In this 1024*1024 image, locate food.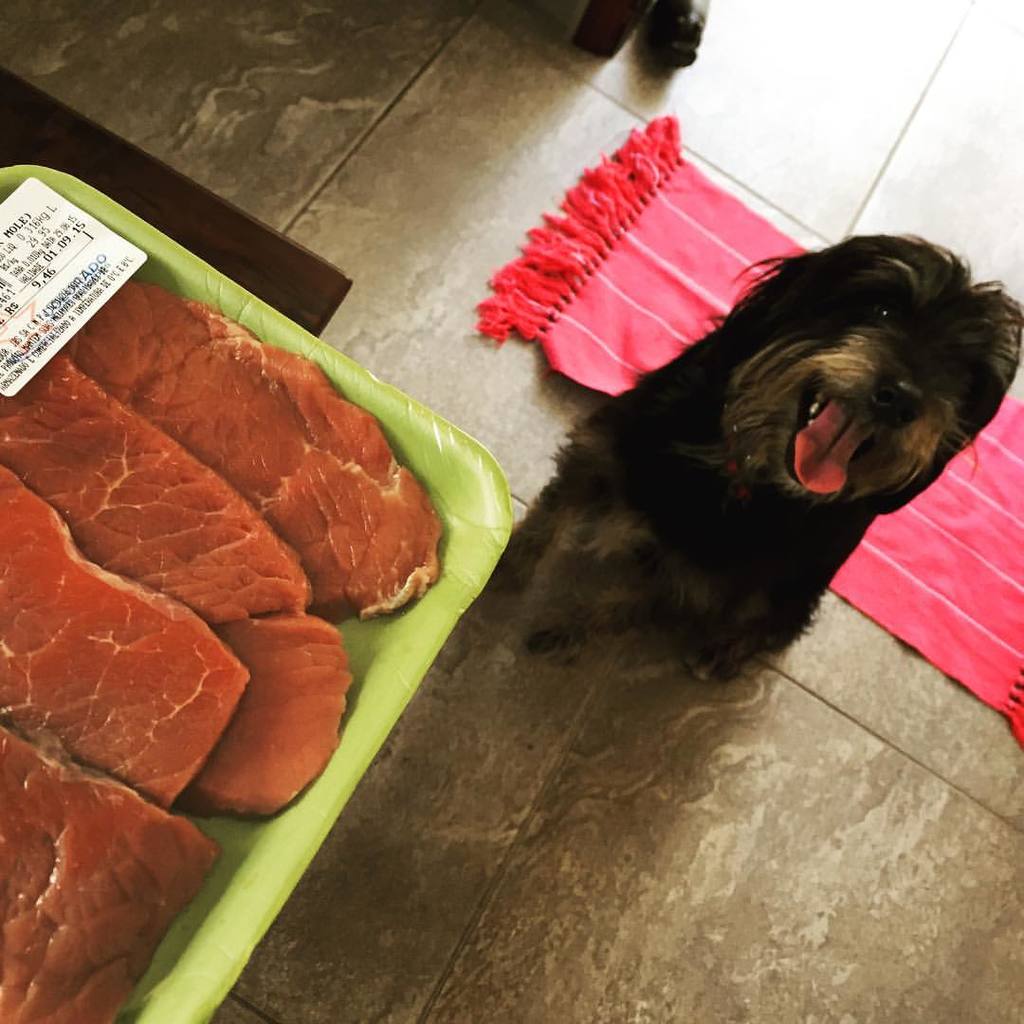
Bounding box: {"left": 0, "top": 628, "right": 354, "bottom": 1023}.
